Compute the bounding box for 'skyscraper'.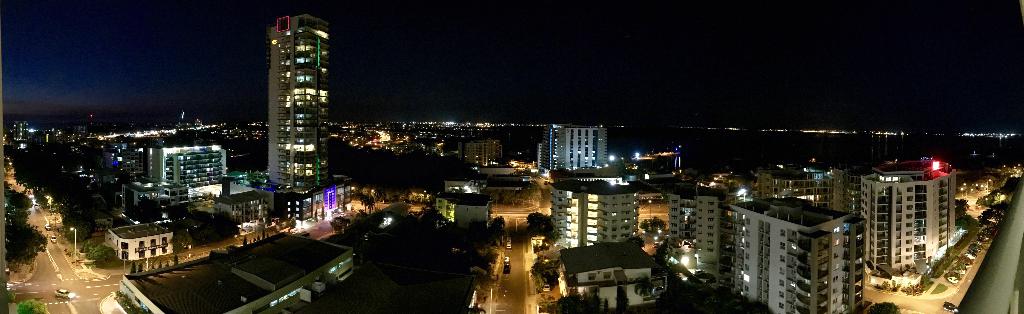
left=862, top=161, right=957, bottom=263.
